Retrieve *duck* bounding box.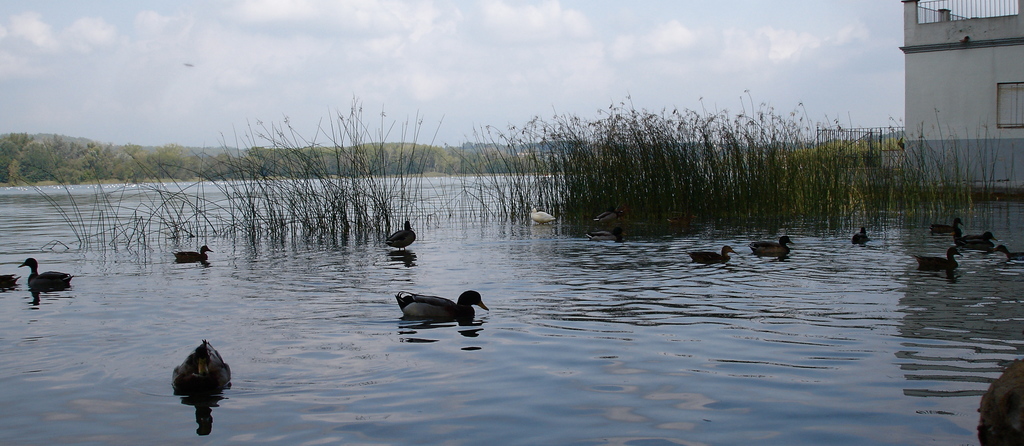
Bounding box: 581/225/636/244.
